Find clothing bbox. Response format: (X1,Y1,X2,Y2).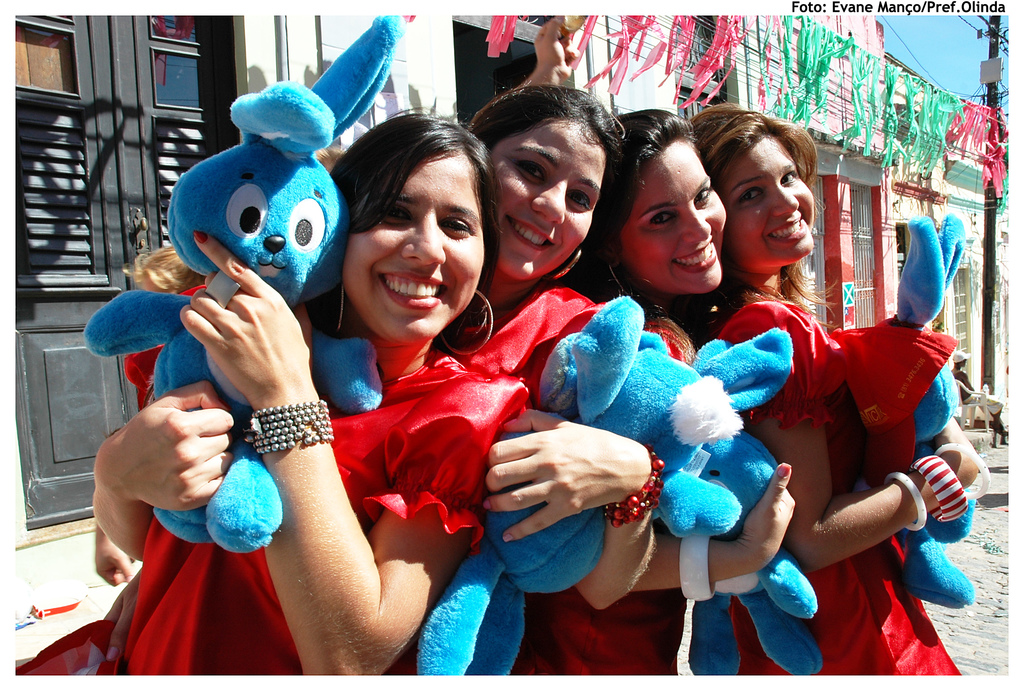
(544,319,699,672).
